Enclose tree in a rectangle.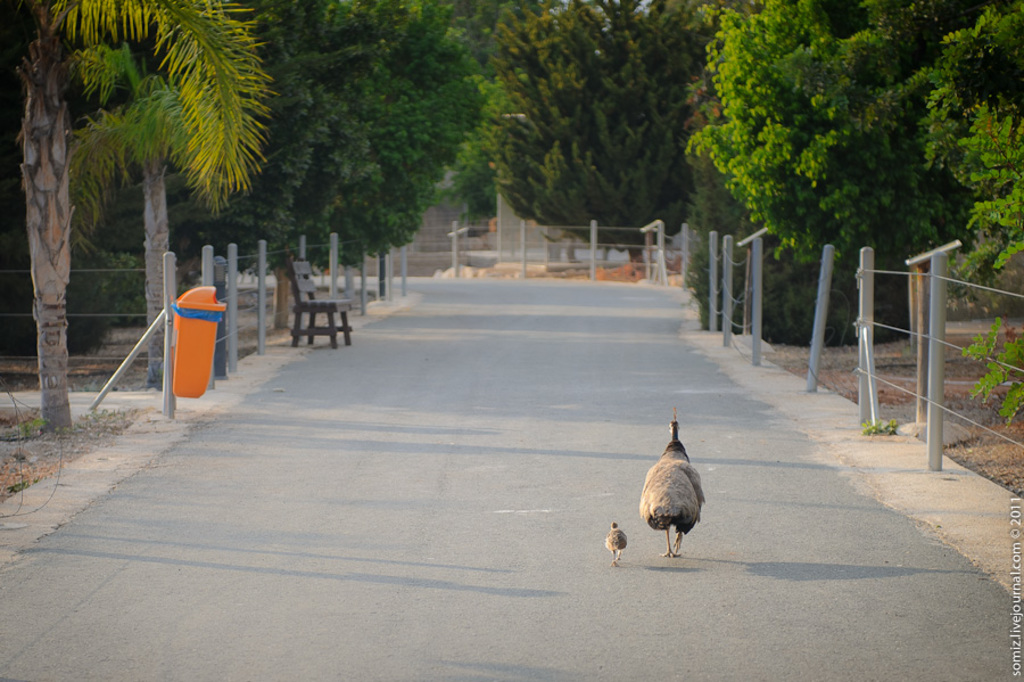
{"left": 496, "top": 2, "right": 693, "bottom": 254}.
